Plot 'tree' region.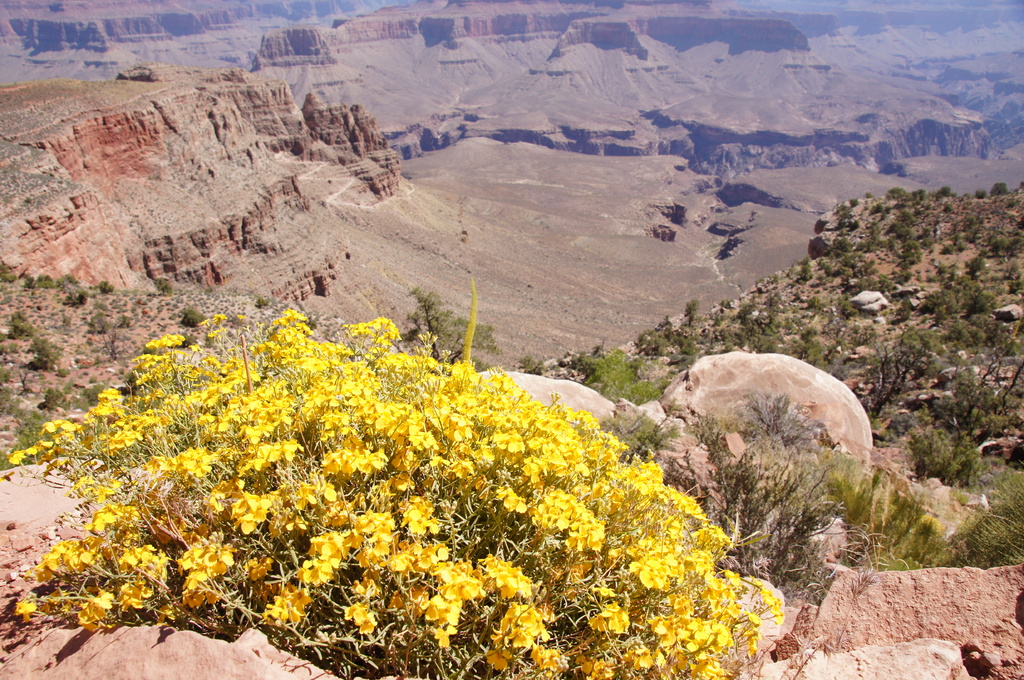
Plotted at pyautogui.locateOnScreen(908, 429, 992, 492).
